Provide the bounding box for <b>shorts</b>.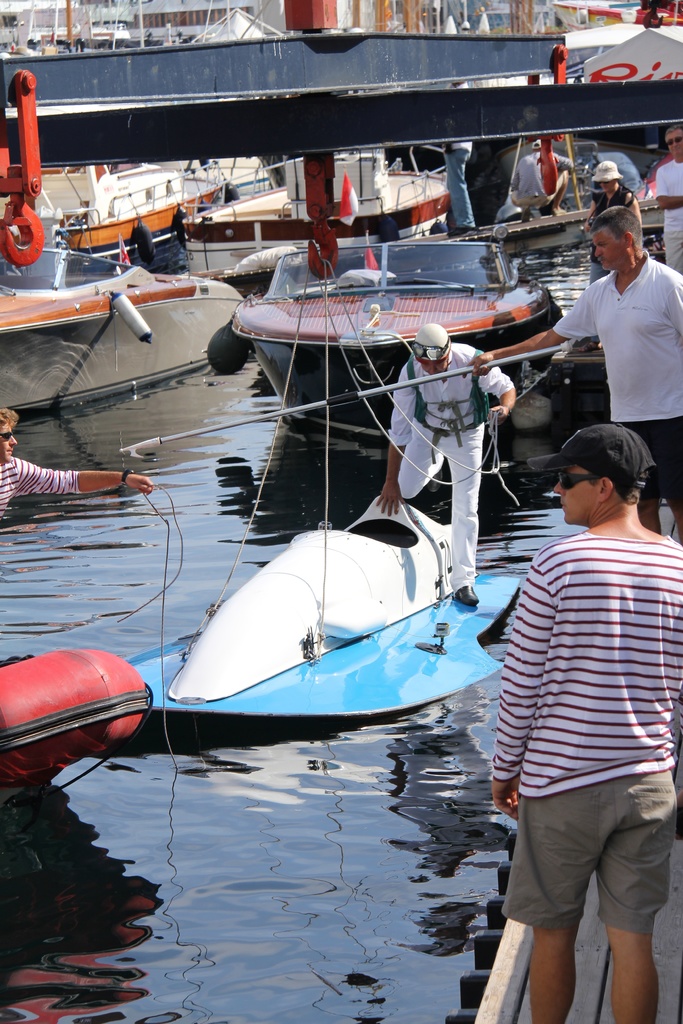
(left=499, top=795, right=670, bottom=943).
